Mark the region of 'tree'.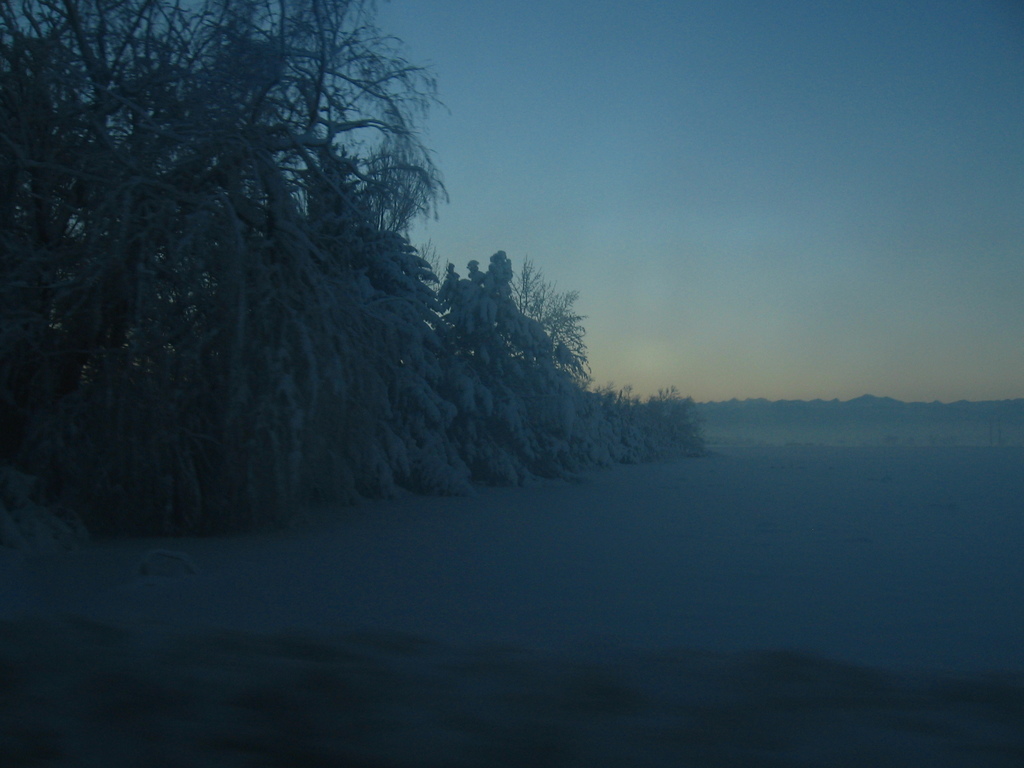
Region: [left=560, top=388, right=623, bottom=467].
